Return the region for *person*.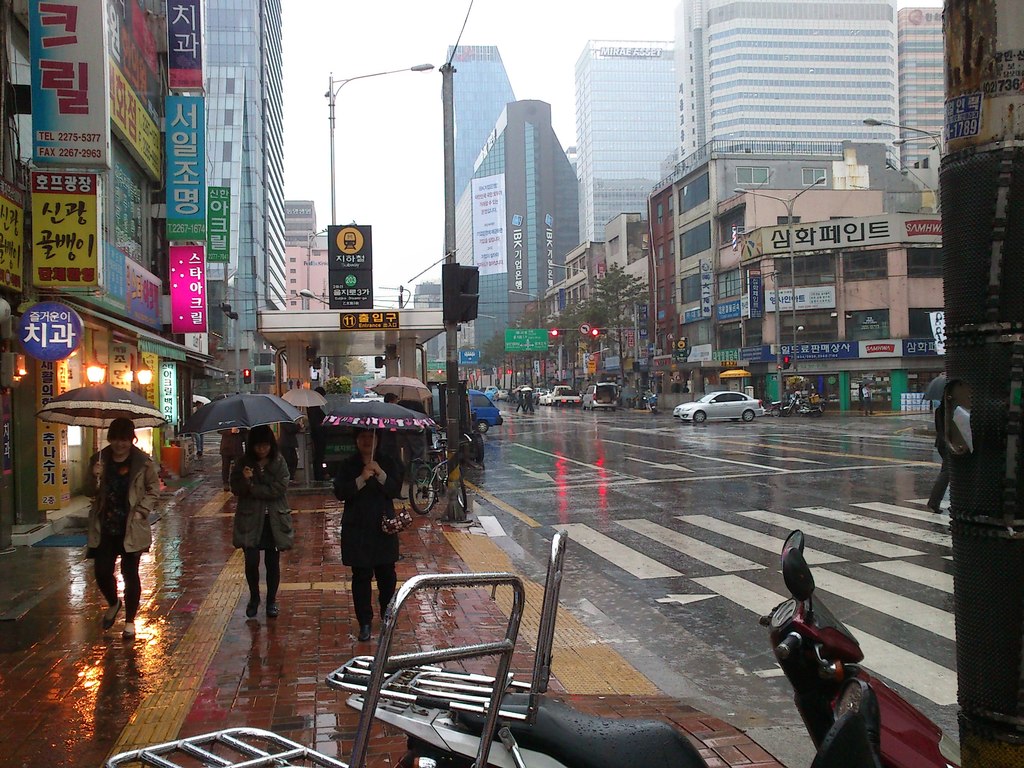
locate(932, 376, 955, 511).
